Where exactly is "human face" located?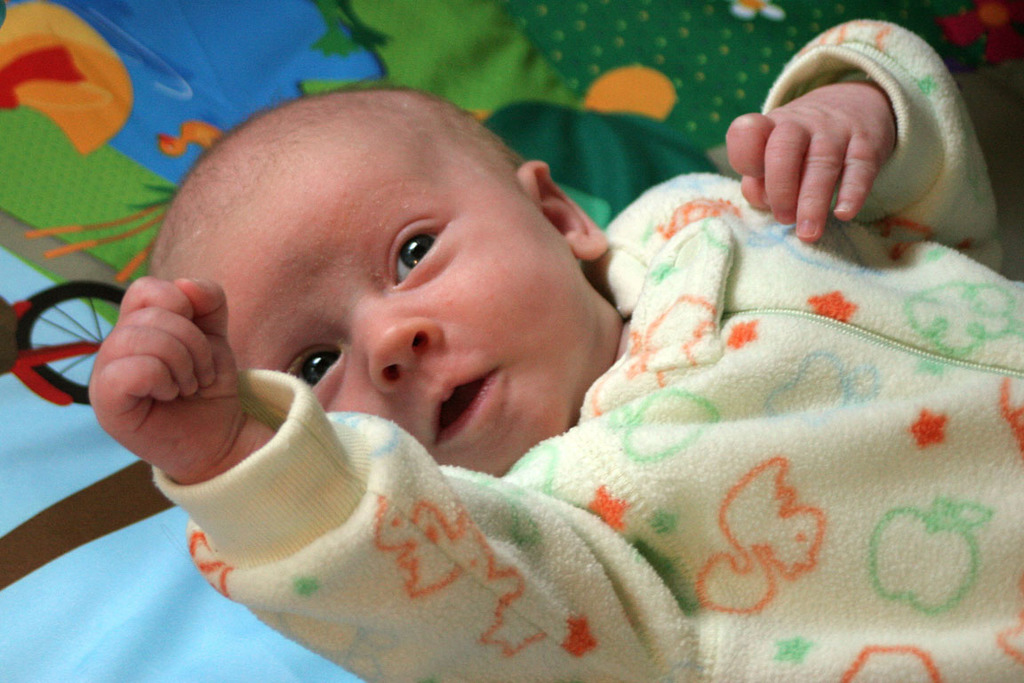
Its bounding box is detection(221, 138, 605, 481).
